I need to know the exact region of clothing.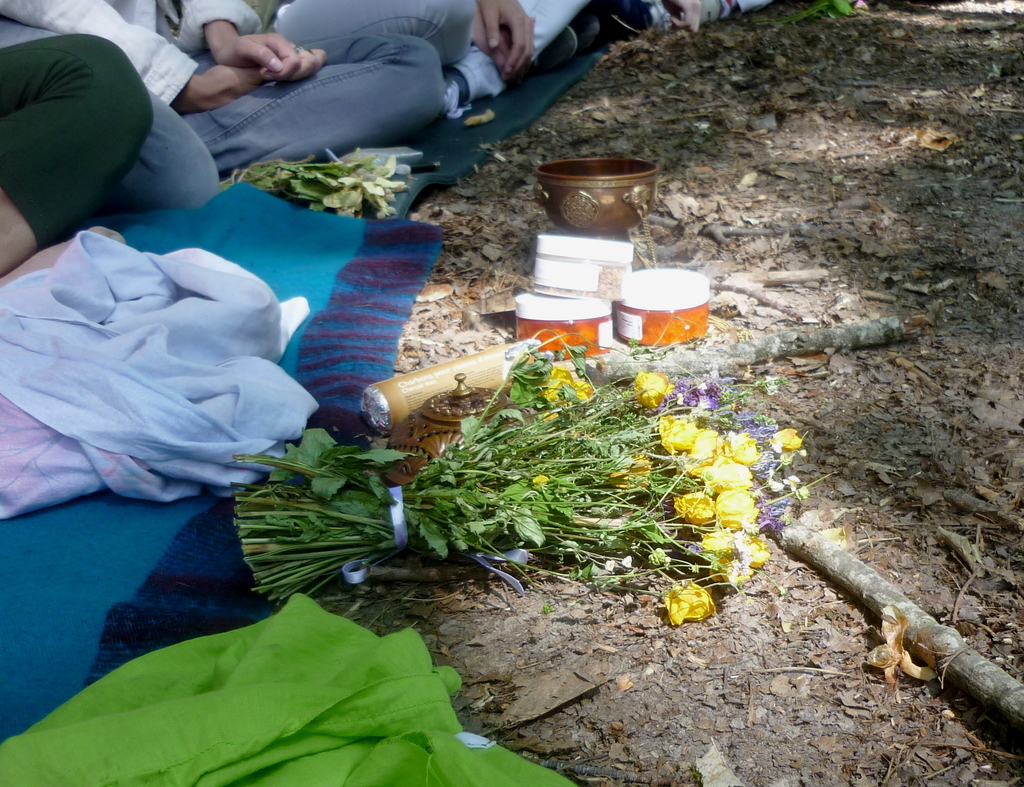
Region: [x1=108, y1=0, x2=257, y2=58].
